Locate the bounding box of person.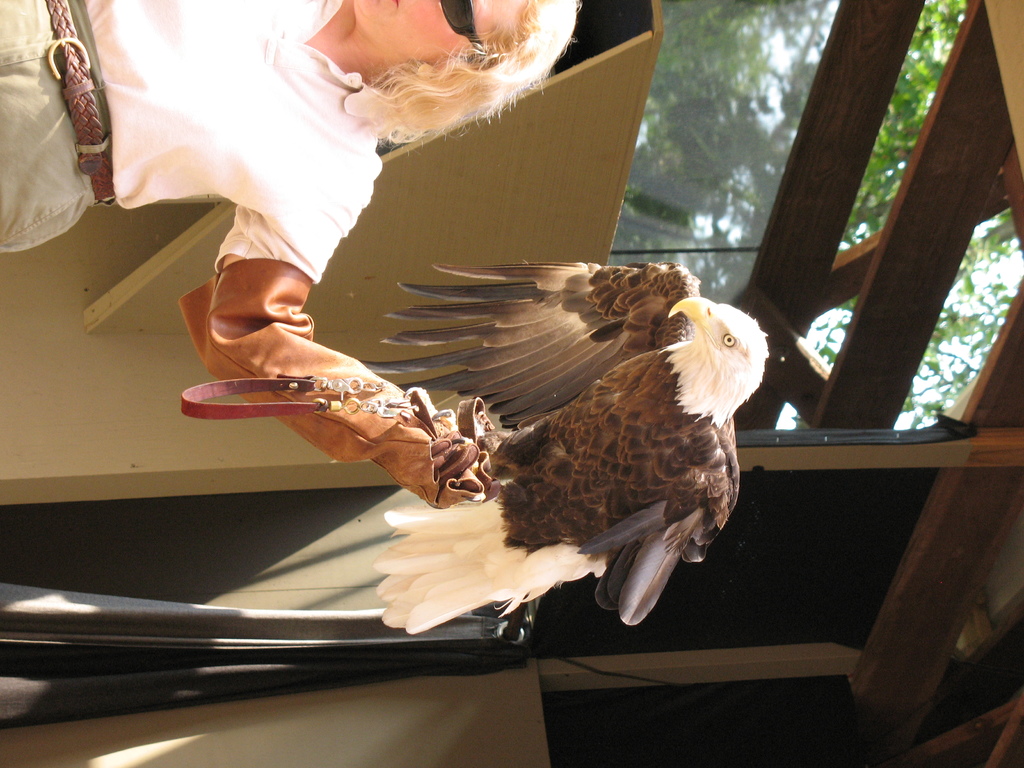
Bounding box: bbox=[0, 0, 581, 513].
